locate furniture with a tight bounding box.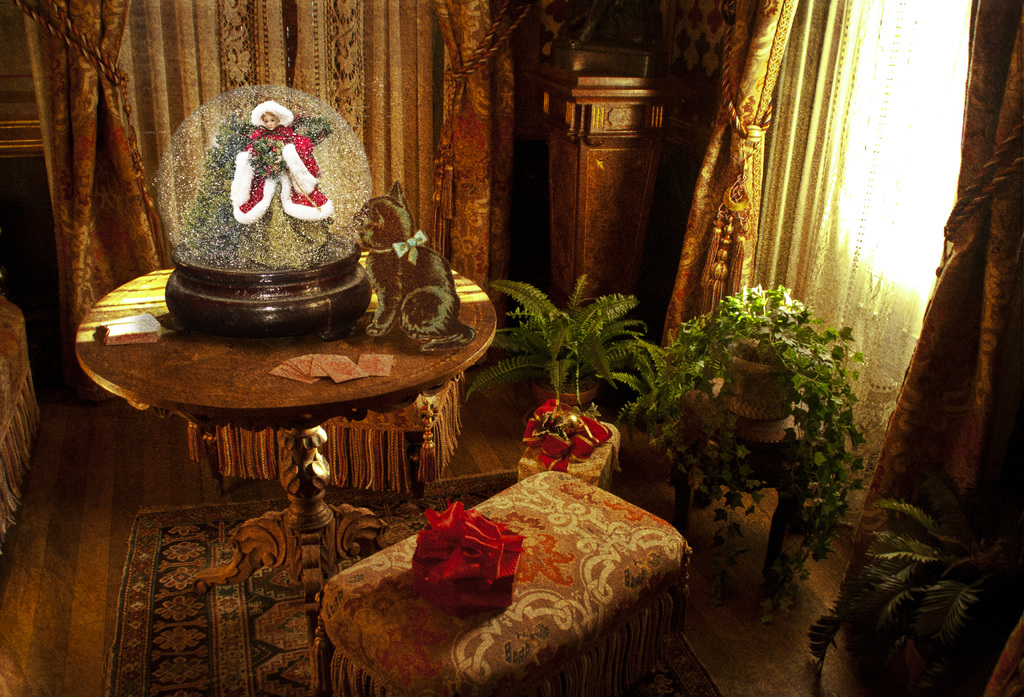
box=[532, 40, 703, 347].
